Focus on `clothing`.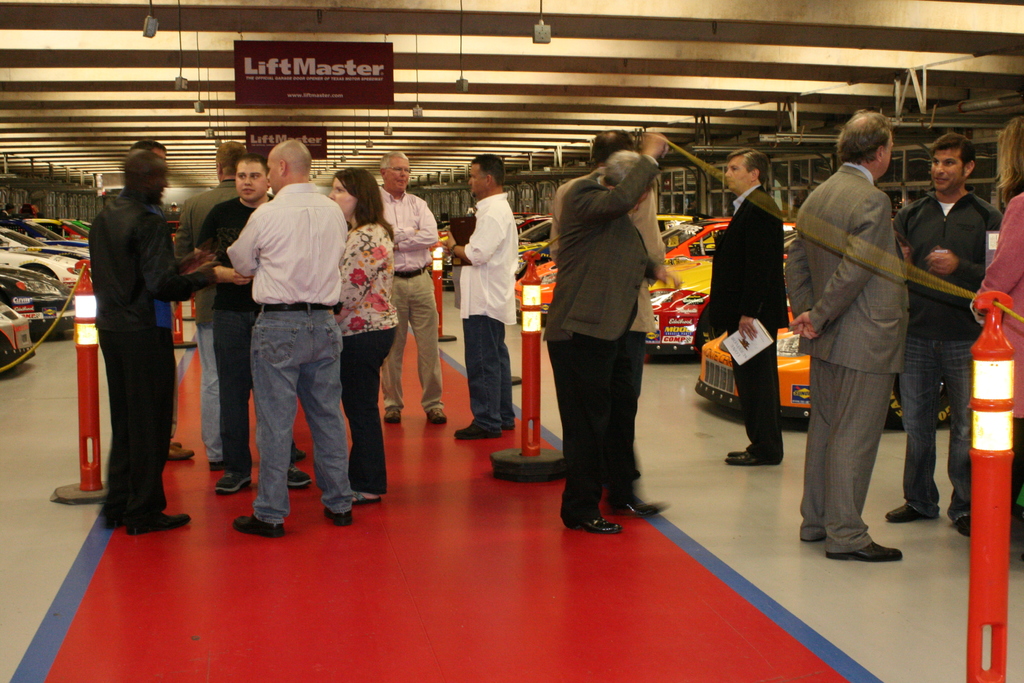
Focused at left=199, top=190, right=274, bottom=483.
